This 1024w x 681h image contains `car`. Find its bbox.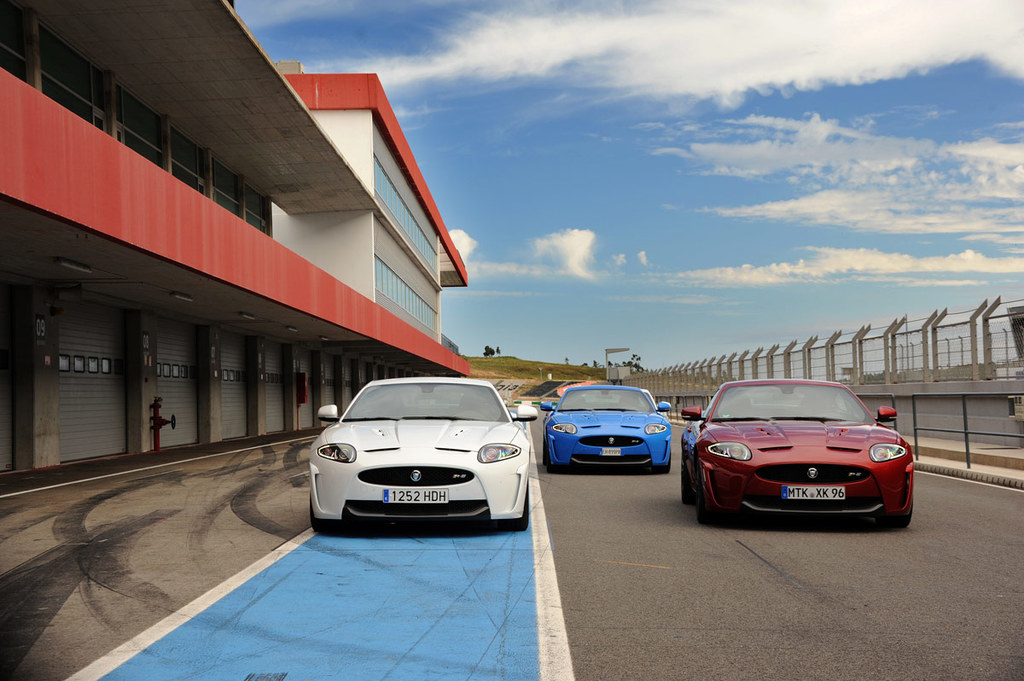
pyautogui.locateOnScreen(585, 389, 671, 414).
